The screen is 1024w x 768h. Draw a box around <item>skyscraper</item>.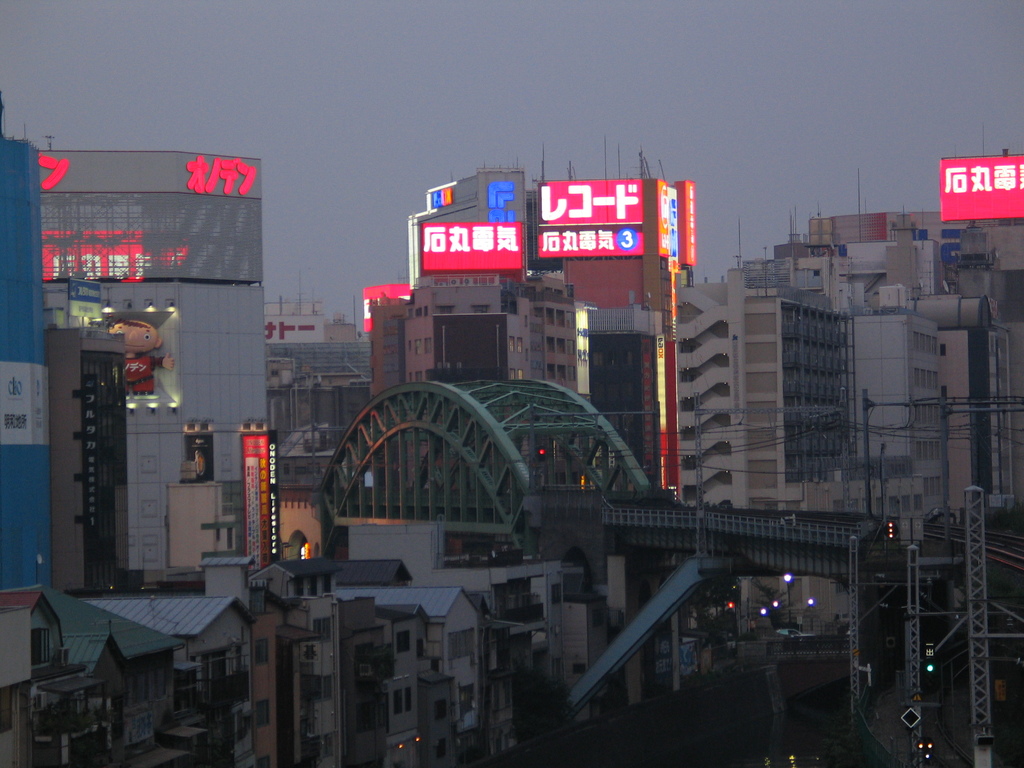
[56,312,147,609].
